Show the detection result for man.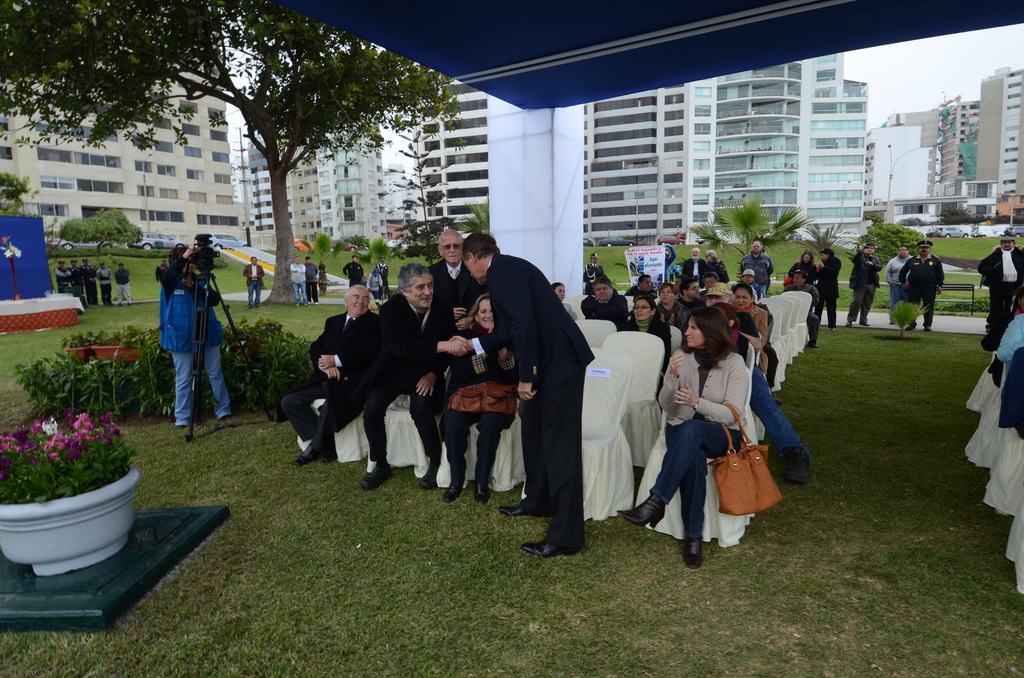
bbox=[679, 278, 703, 310].
